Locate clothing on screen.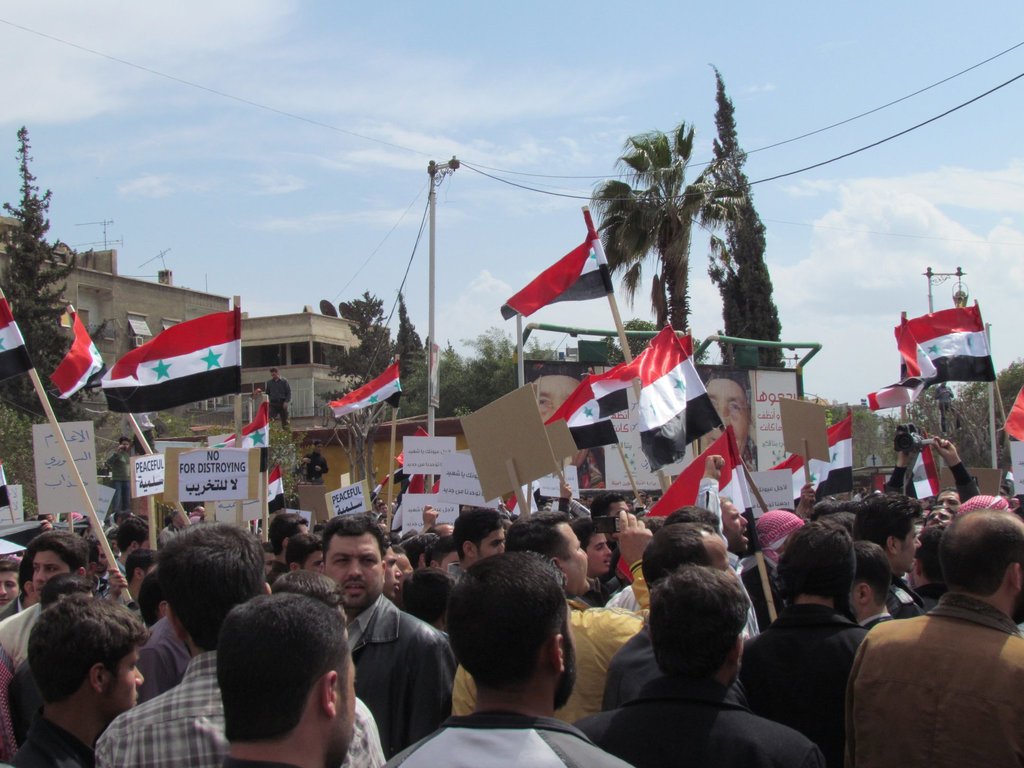
On screen at bbox(602, 619, 668, 705).
